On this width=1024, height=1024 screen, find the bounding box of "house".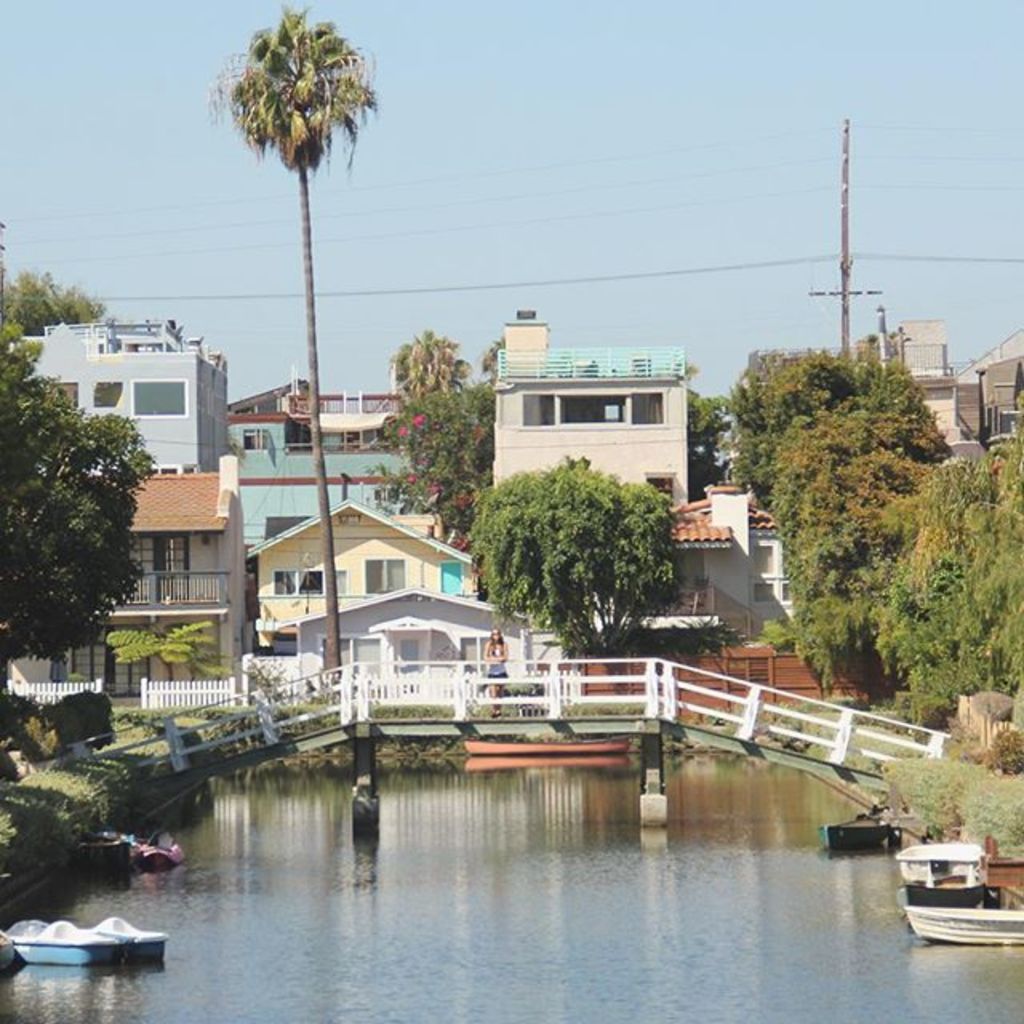
Bounding box: BBox(245, 504, 478, 653).
